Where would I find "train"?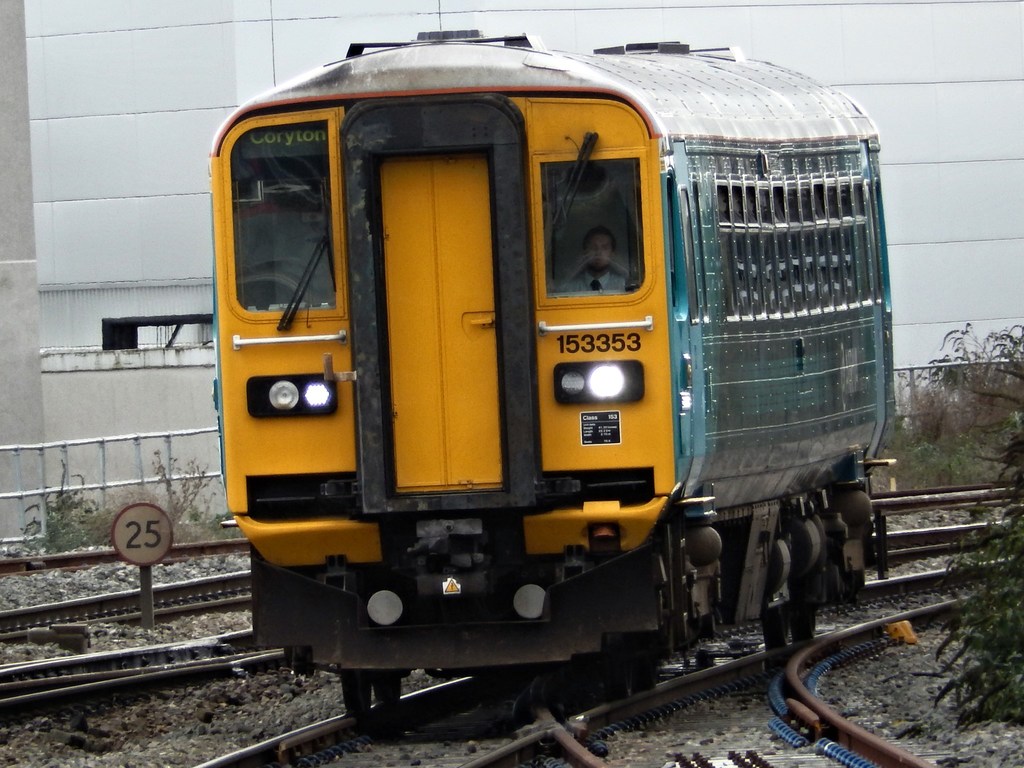
At bbox(208, 26, 900, 725).
